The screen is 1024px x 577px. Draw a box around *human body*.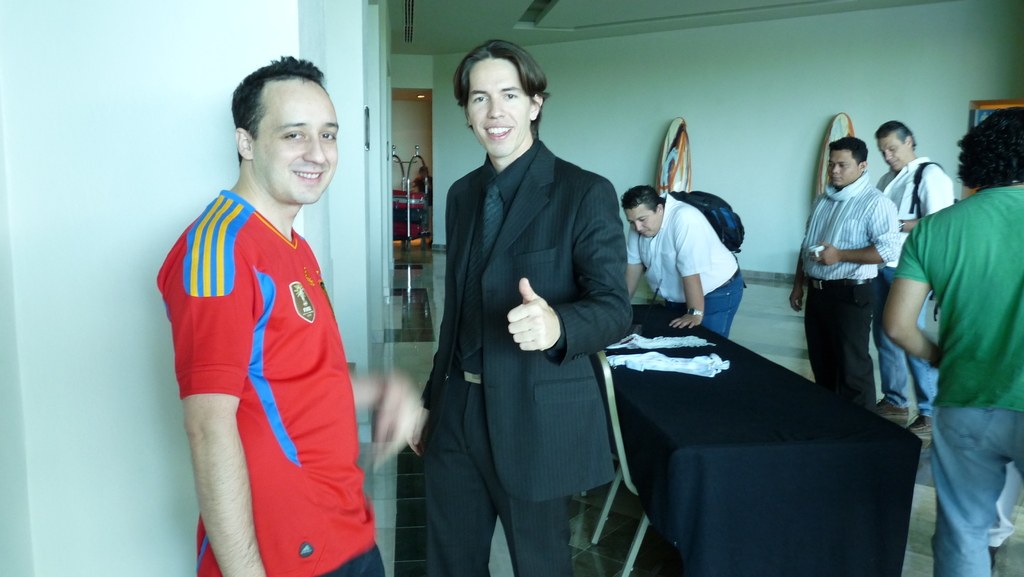
(786, 179, 886, 405).
